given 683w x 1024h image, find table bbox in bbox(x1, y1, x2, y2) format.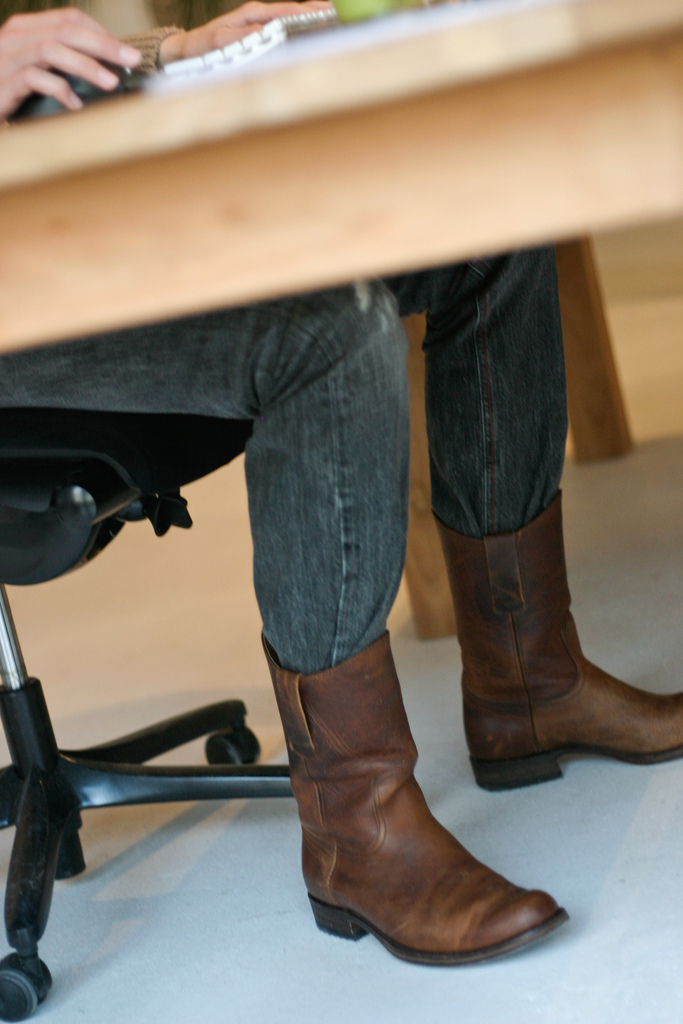
bbox(0, 0, 682, 816).
